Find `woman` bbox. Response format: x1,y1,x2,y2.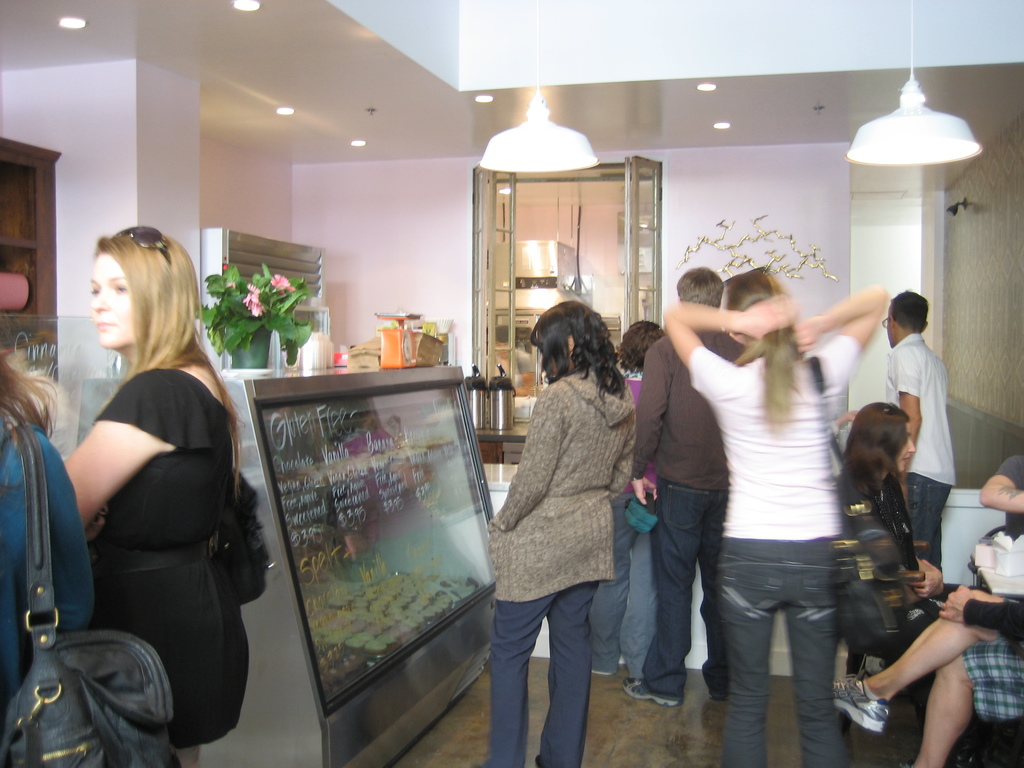
829,399,994,670.
